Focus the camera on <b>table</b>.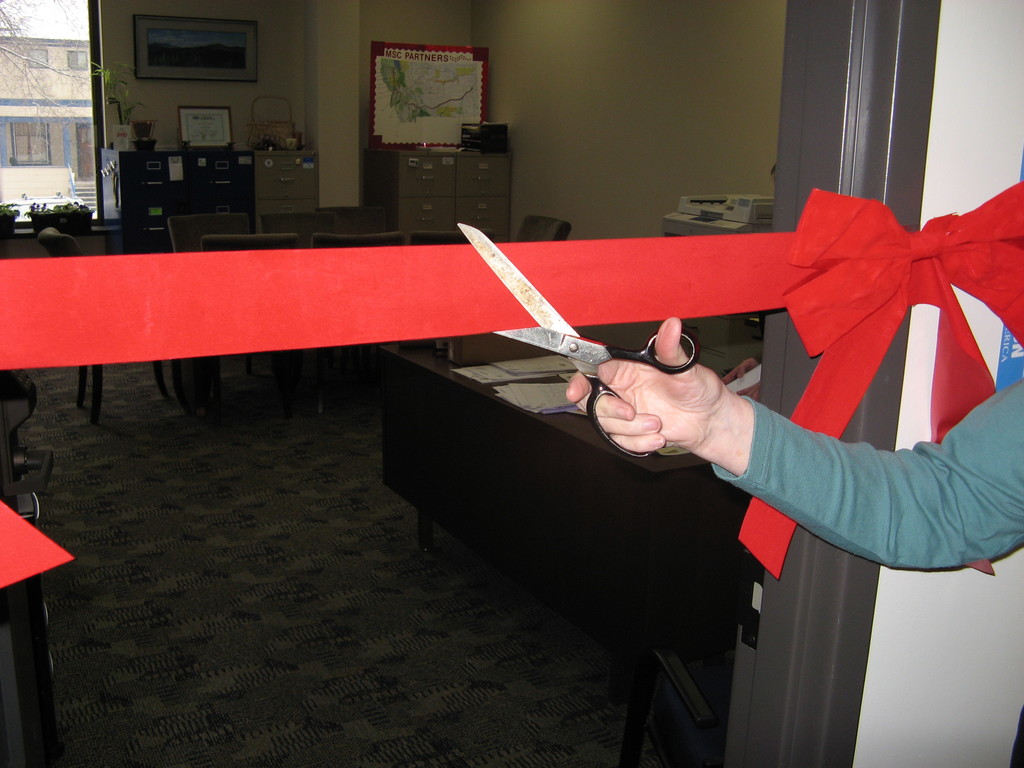
Focus region: detection(378, 332, 725, 610).
